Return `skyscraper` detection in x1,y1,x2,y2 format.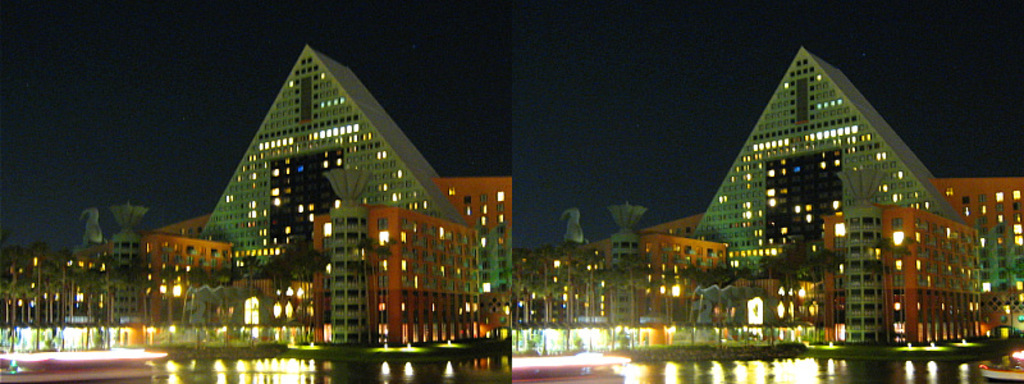
690,45,963,349.
